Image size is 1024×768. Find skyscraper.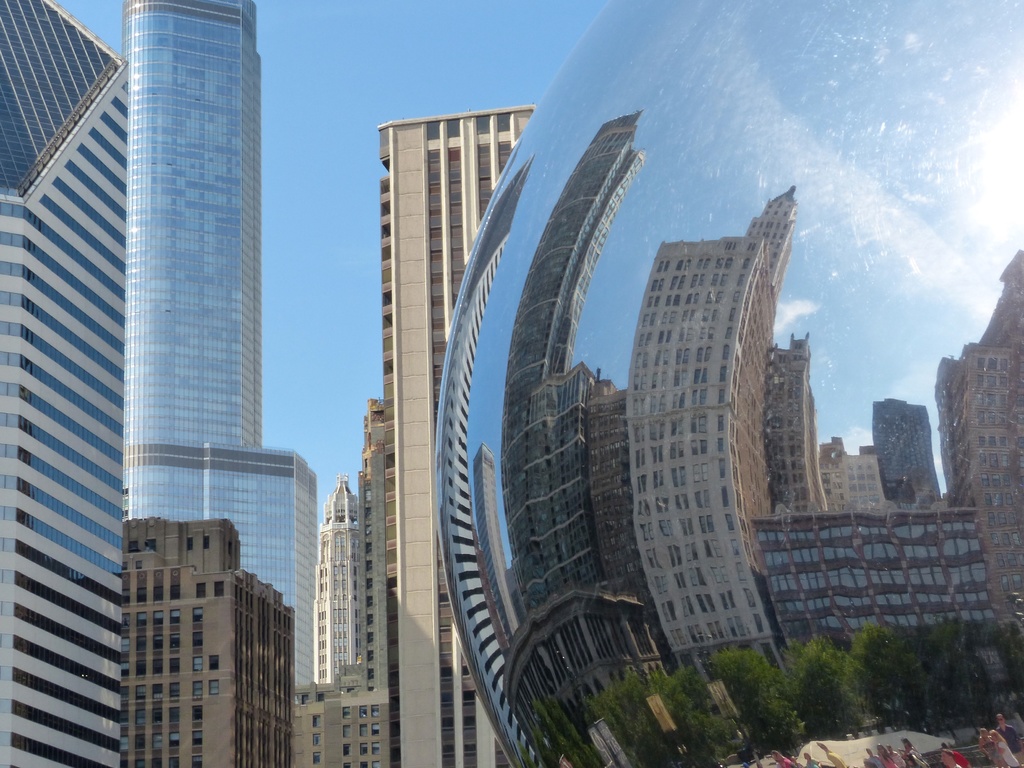
[x1=306, y1=472, x2=371, y2=692].
